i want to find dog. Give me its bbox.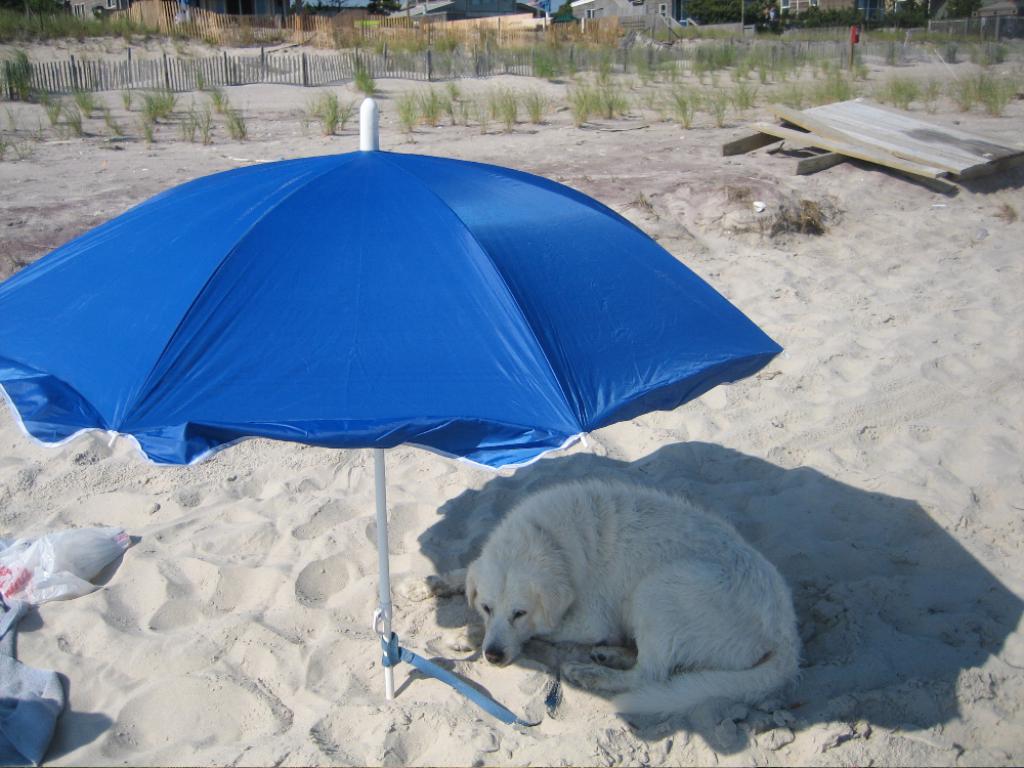
bbox(393, 477, 802, 722).
